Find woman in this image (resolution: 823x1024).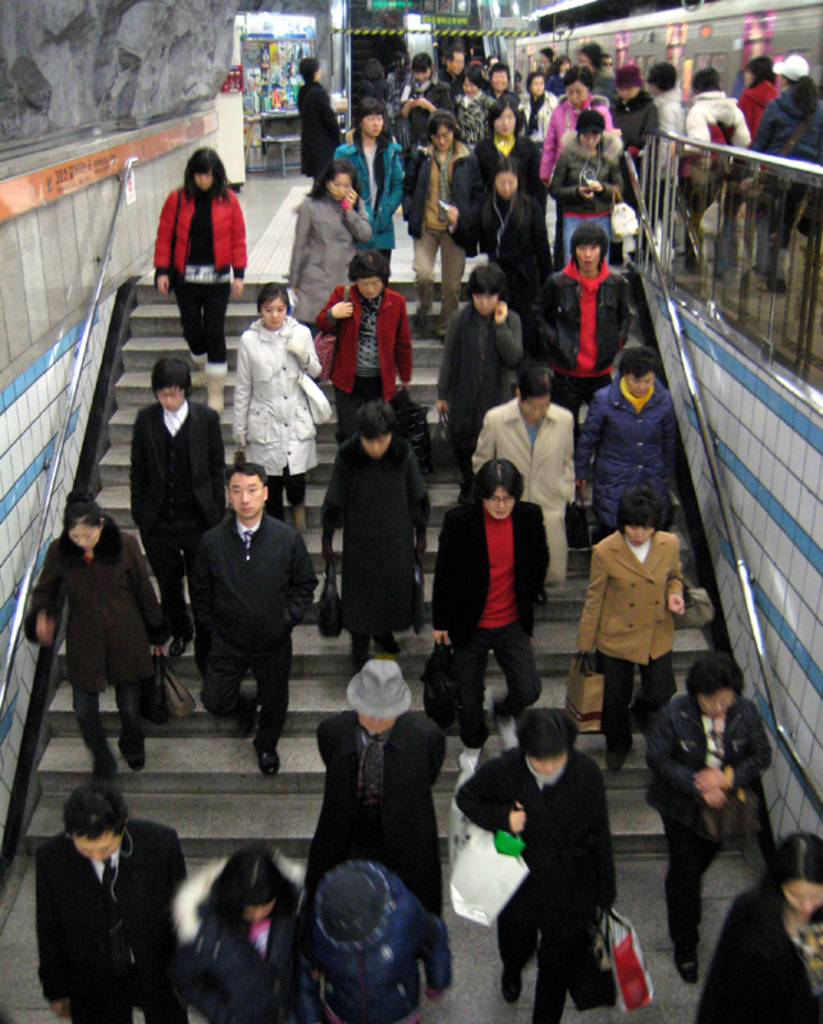
[left=26, top=493, right=161, bottom=788].
